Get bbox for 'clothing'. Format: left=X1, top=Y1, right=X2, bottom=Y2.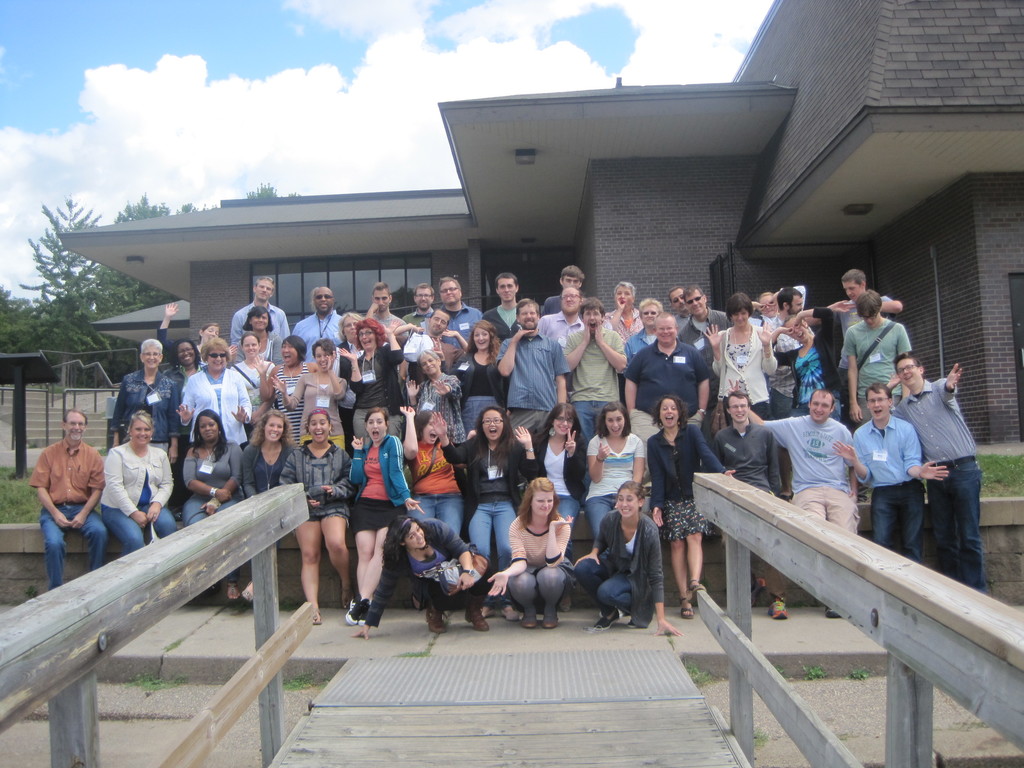
left=276, top=437, right=356, bottom=522.
